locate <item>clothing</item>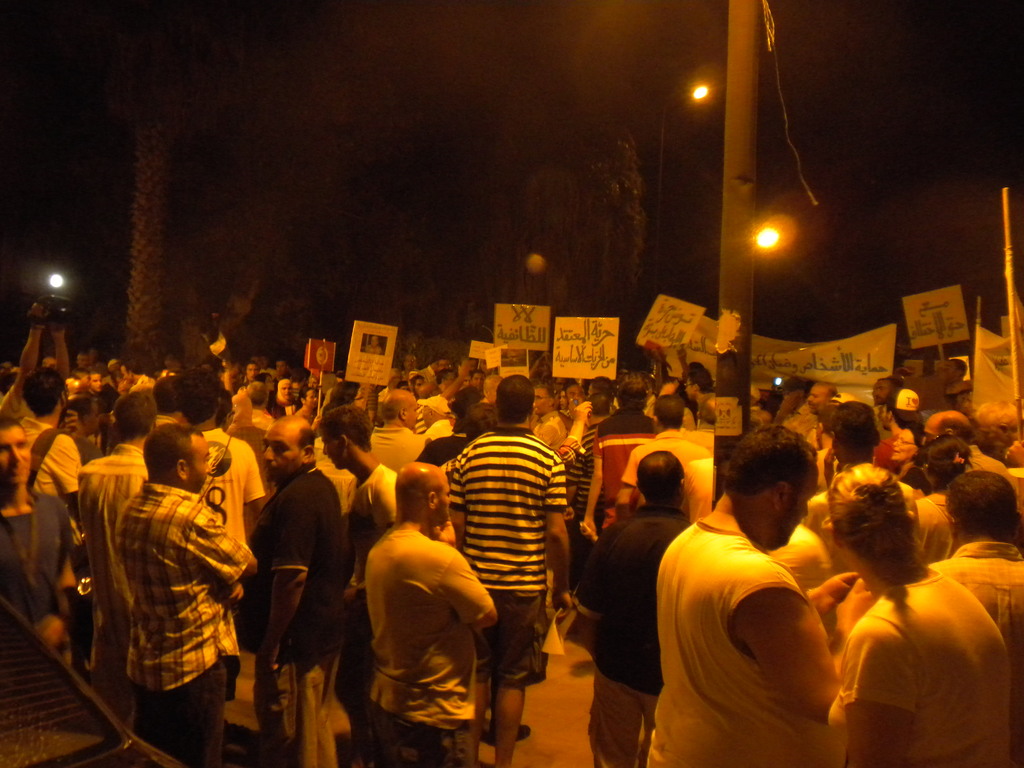
x1=0 y1=487 x2=77 y2=621
